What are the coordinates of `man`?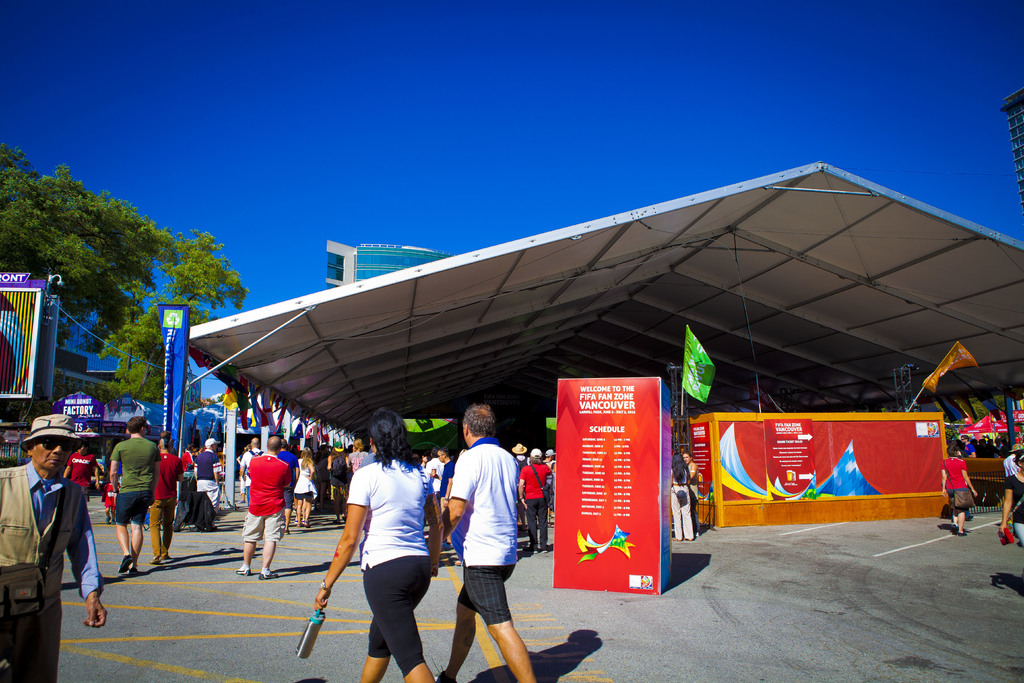
1004/441/1023/486.
